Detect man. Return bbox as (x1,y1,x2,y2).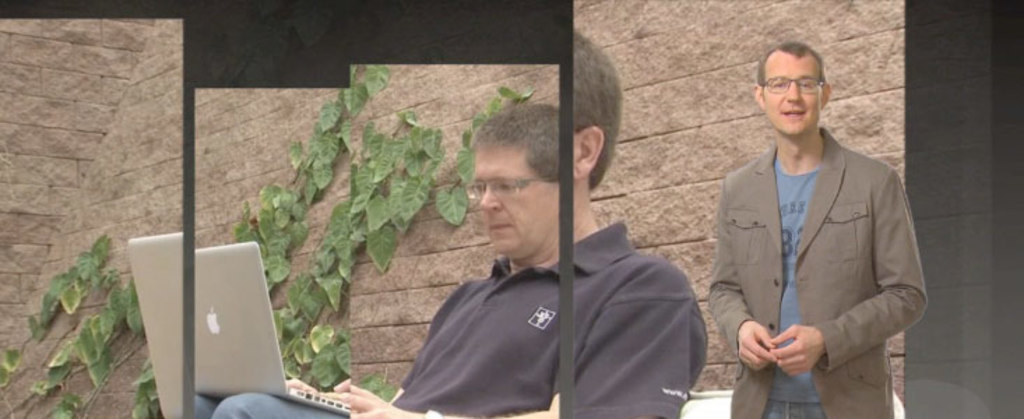
(700,15,932,418).
